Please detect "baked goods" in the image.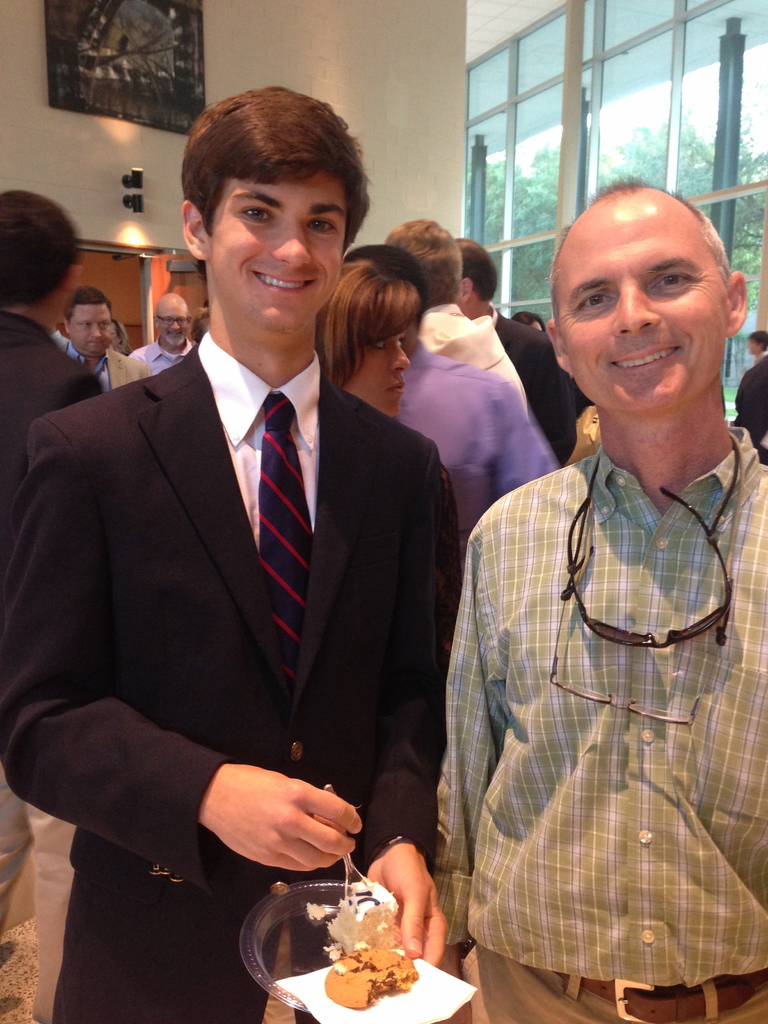
{"left": 321, "top": 944, "right": 422, "bottom": 1014}.
